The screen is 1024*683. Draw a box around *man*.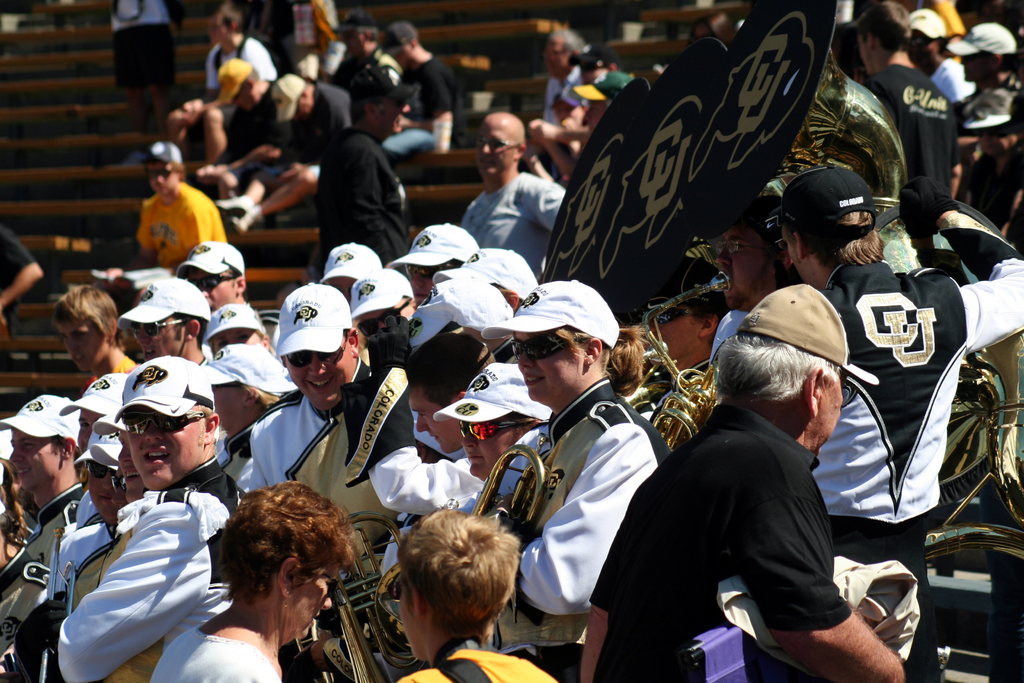
rect(901, 0, 987, 105).
